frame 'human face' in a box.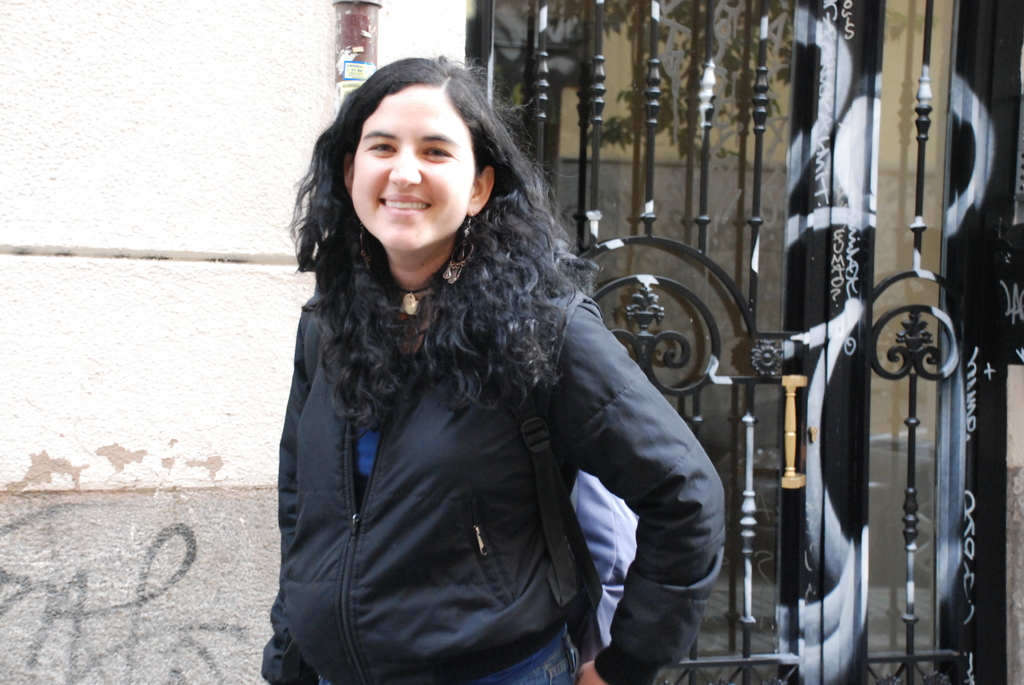
left=353, top=85, right=474, bottom=245.
